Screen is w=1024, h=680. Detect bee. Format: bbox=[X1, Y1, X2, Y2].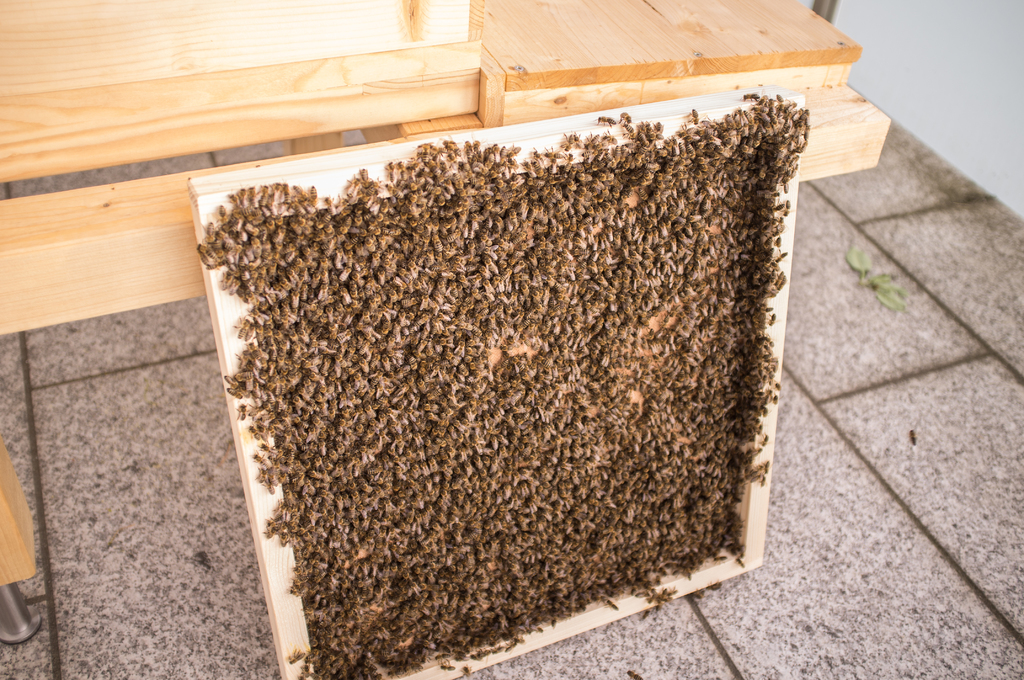
bbox=[440, 158, 448, 170].
